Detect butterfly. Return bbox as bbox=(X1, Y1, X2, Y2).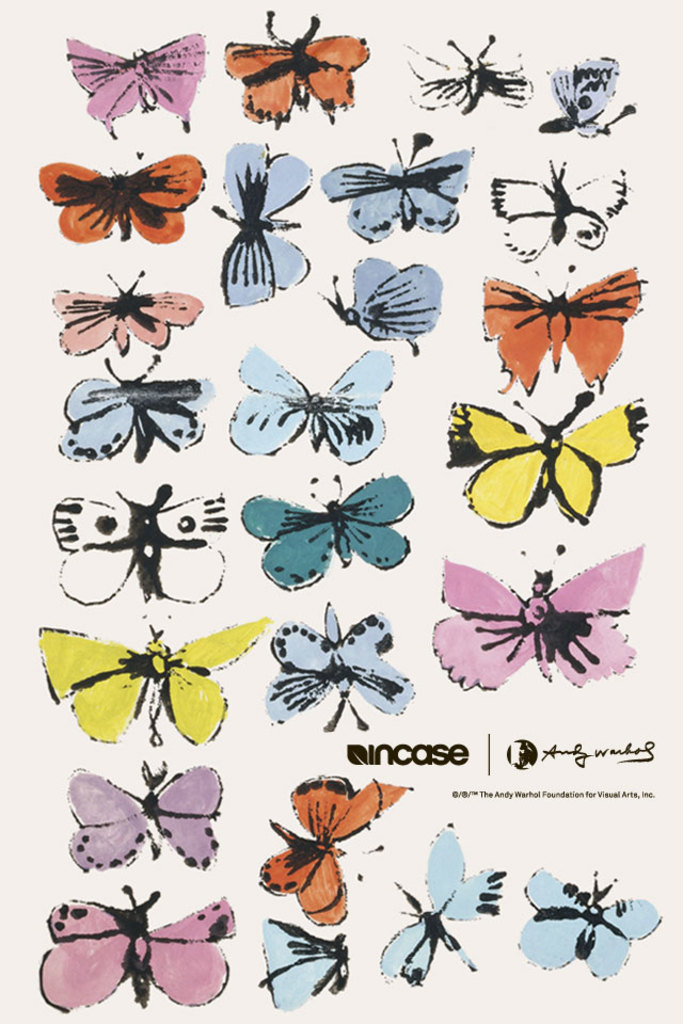
bbox=(258, 914, 349, 1015).
